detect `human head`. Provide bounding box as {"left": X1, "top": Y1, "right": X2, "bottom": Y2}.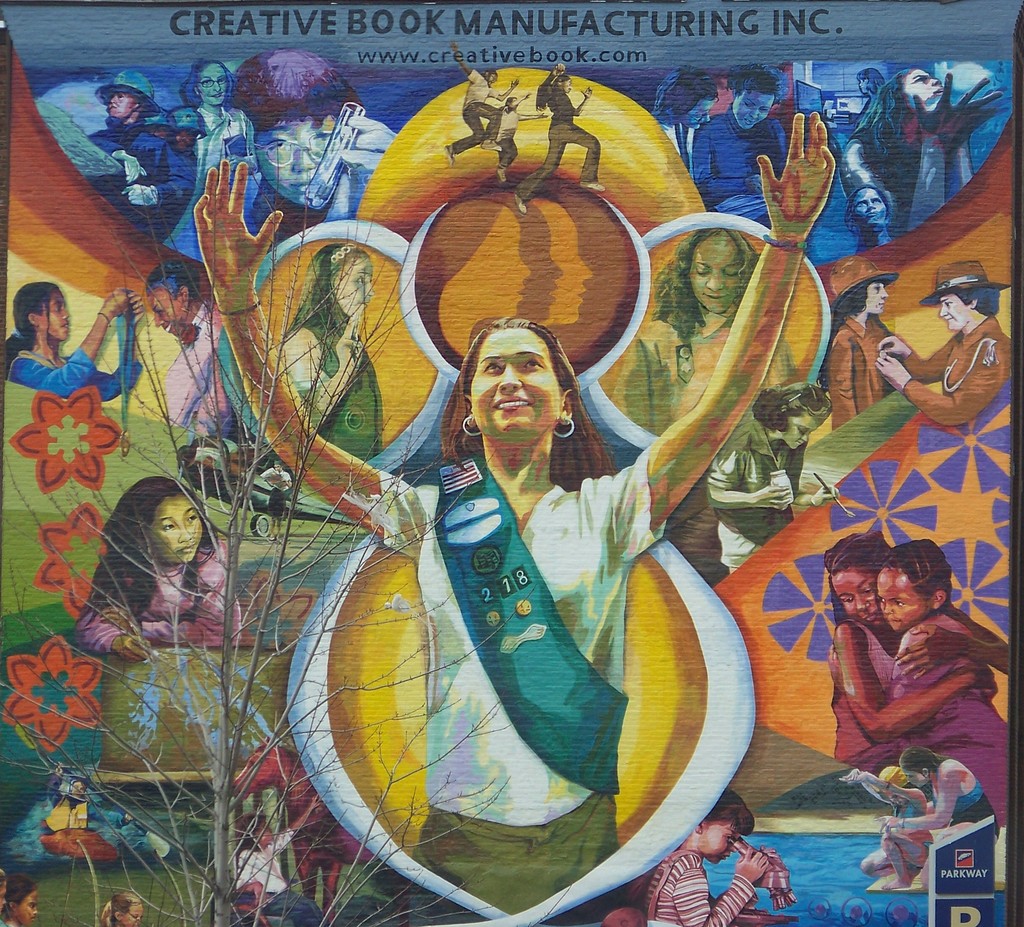
{"left": 504, "top": 95, "right": 521, "bottom": 107}.
